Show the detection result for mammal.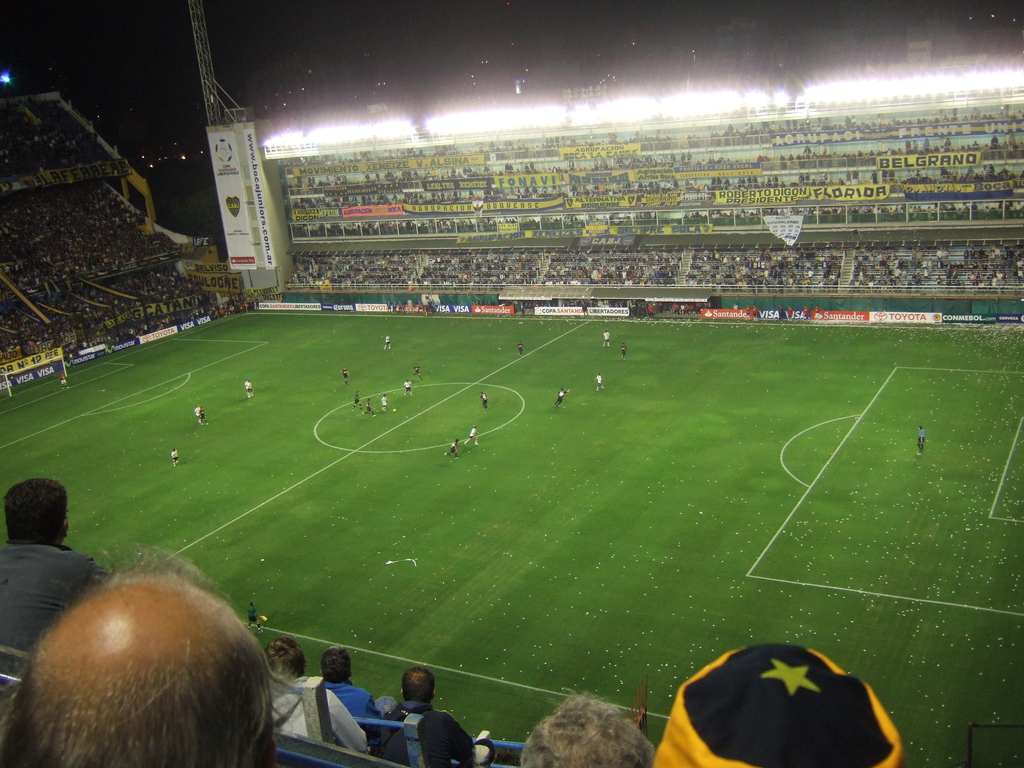
[x1=341, y1=366, x2=348, y2=386].
